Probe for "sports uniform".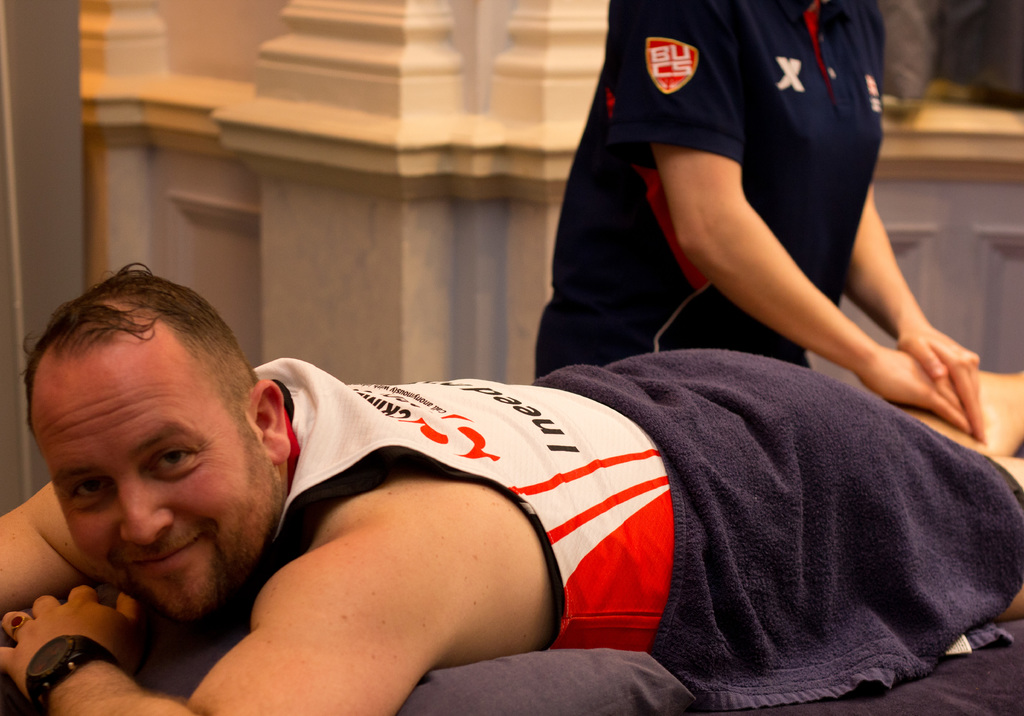
Probe result: [536,0,877,388].
